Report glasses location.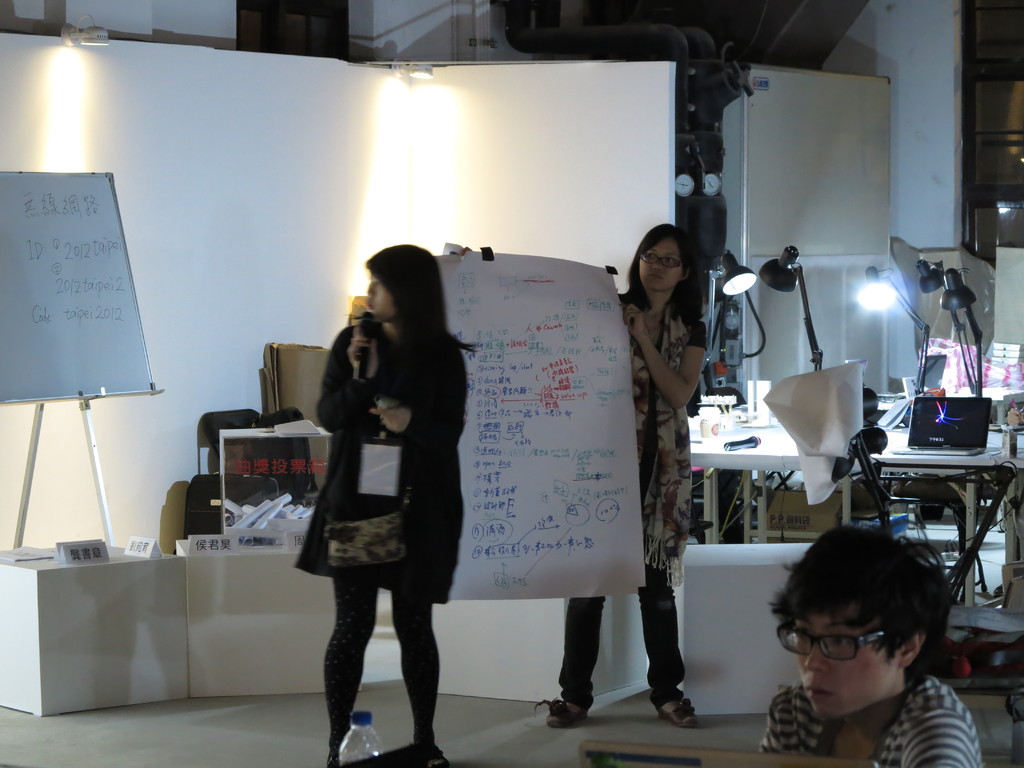
Report: select_region(640, 252, 684, 268).
